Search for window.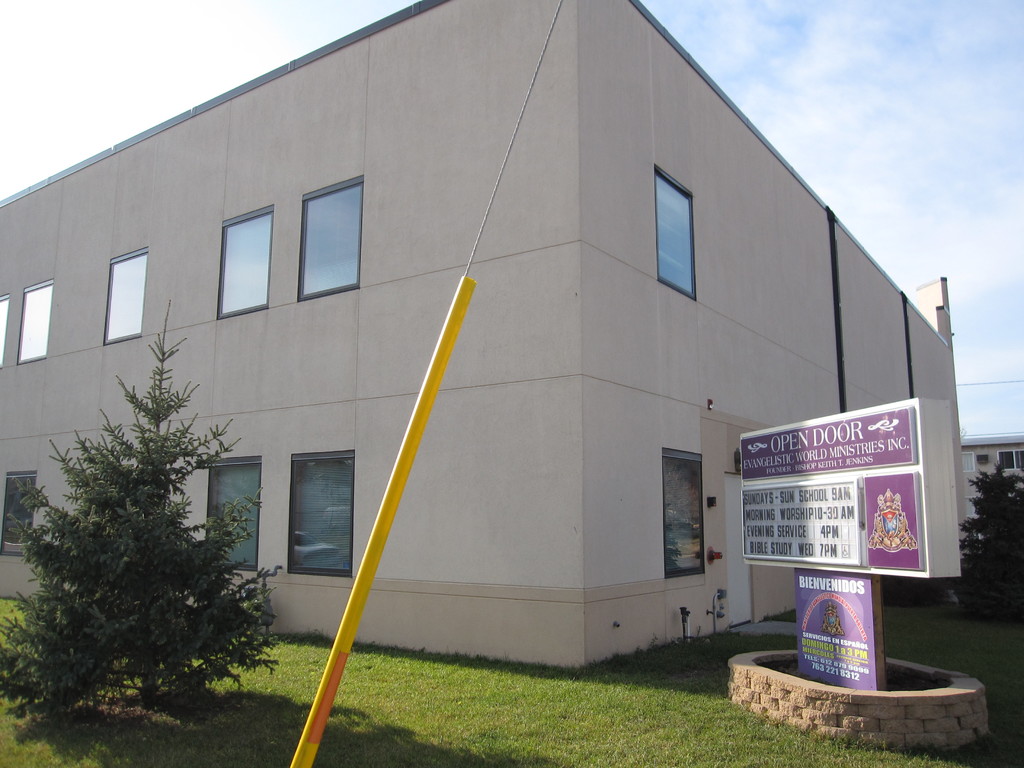
Found at (212,204,272,321).
